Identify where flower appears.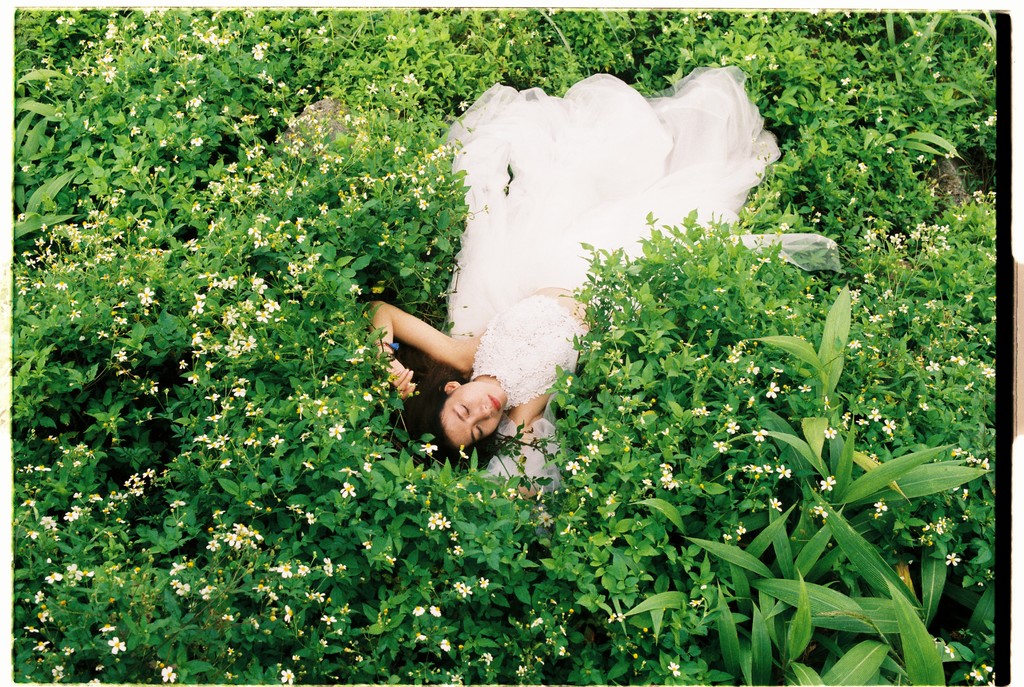
Appears at (93,334,109,338).
